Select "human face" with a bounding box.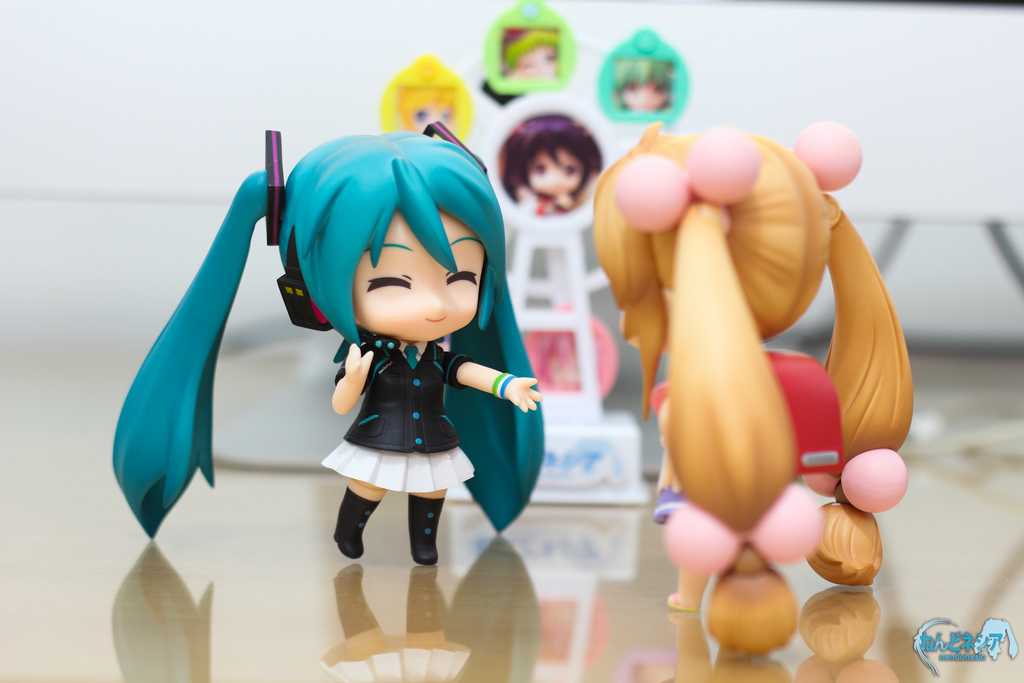
{"left": 527, "top": 145, "right": 586, "bottom": 193}.
